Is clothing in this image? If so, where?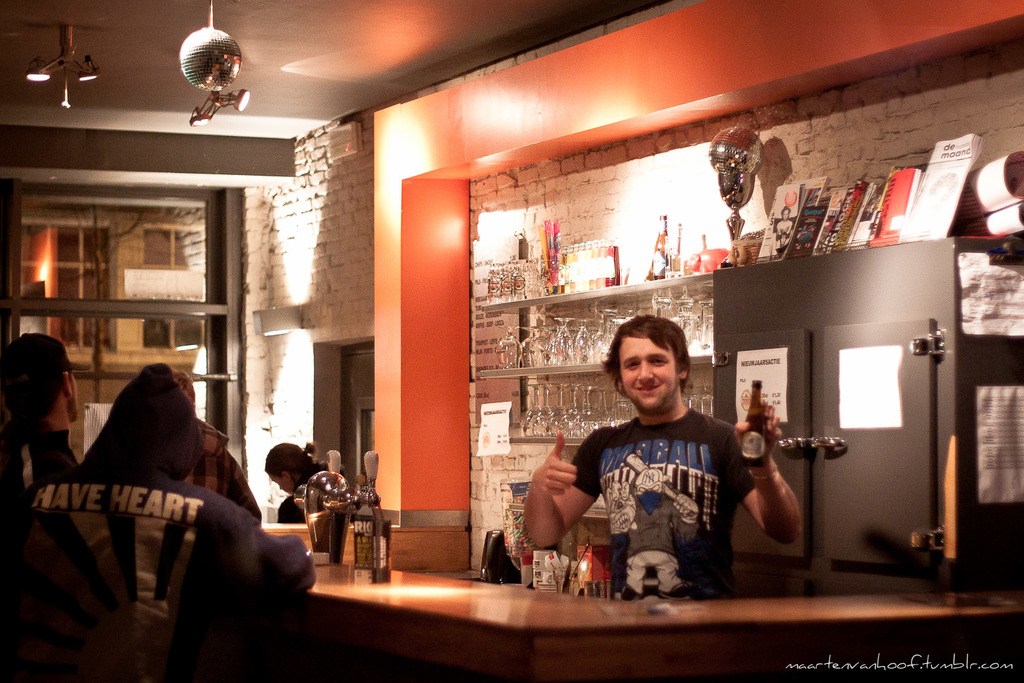
Yes, at pyautogui.locateOnScreen(272, 458, 340, 520).
